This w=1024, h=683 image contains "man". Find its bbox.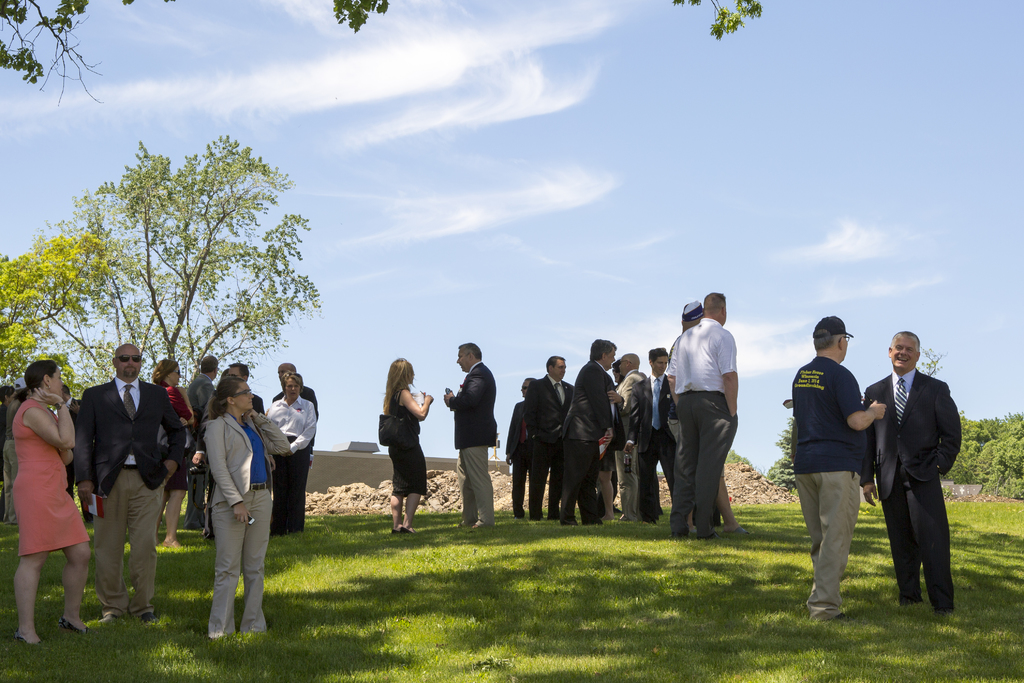
<box>502,372,539,518</box>.
